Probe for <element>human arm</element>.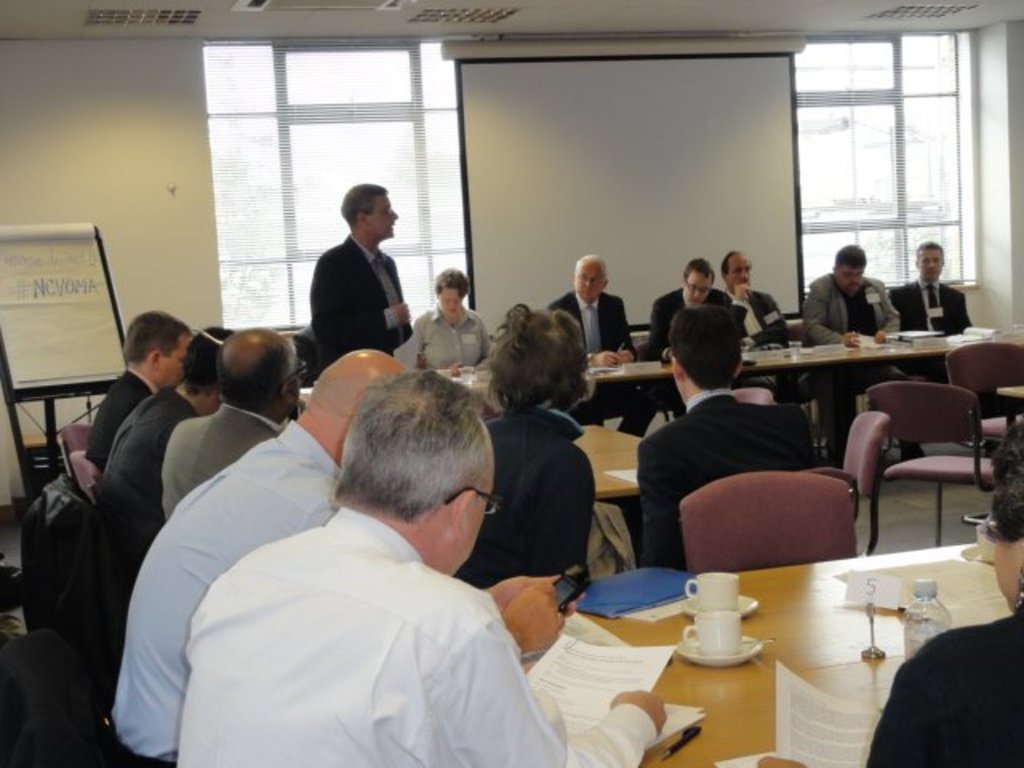
Probe result: detection(539, 301, 619, 368).
